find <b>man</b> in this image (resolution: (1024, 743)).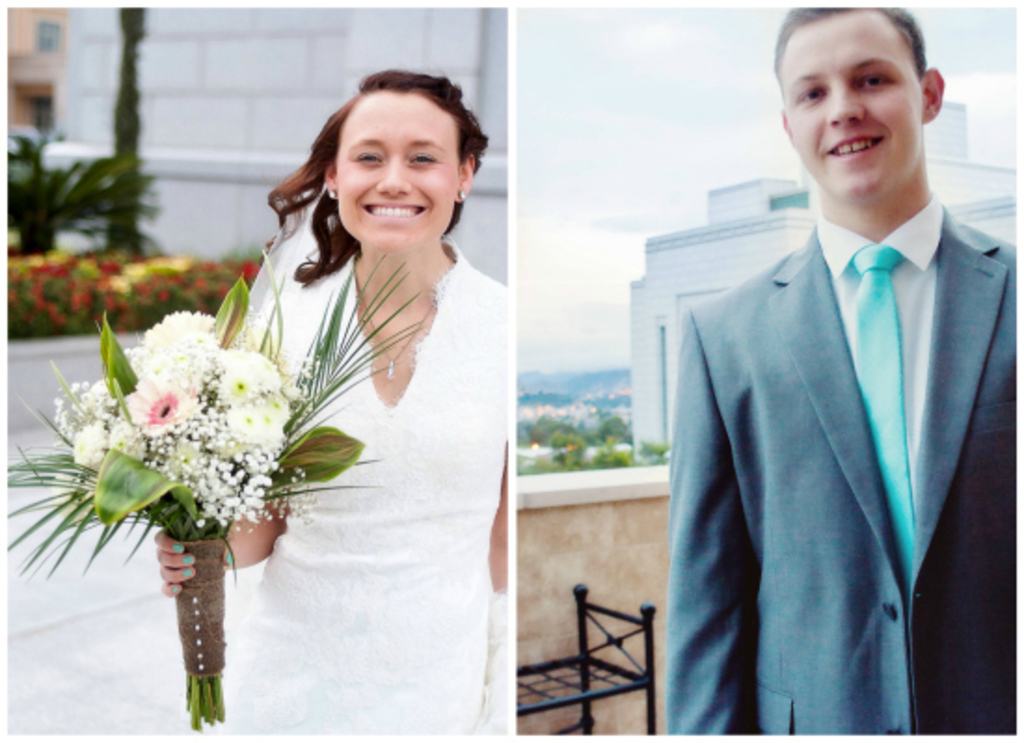
detection(640, 0, 1020, 741).
